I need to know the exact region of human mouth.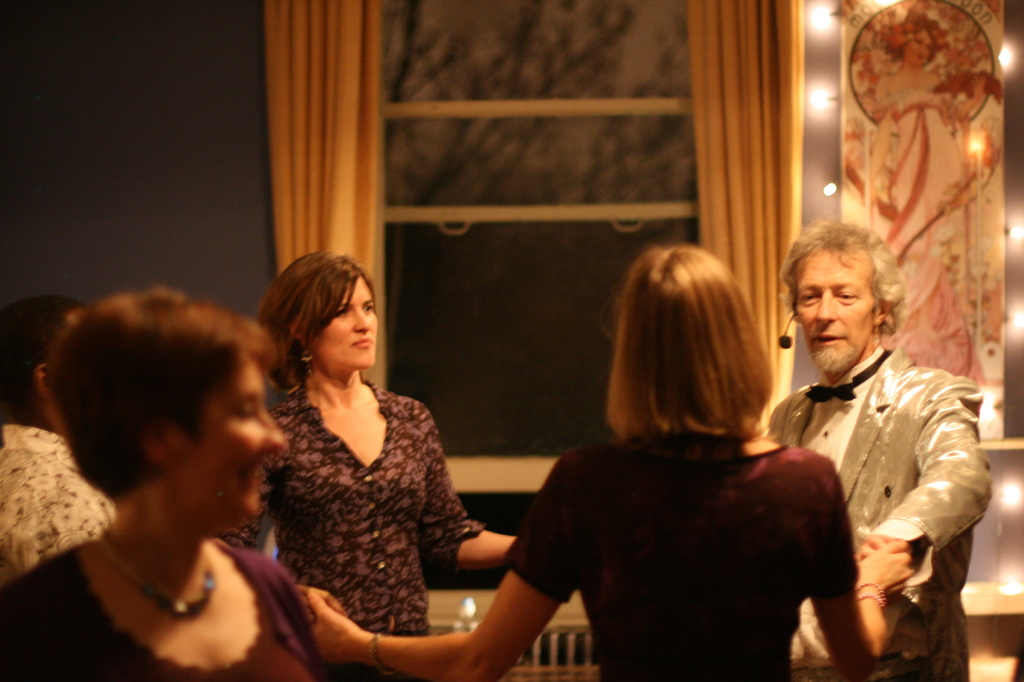
Region: 805:334:842:345.
